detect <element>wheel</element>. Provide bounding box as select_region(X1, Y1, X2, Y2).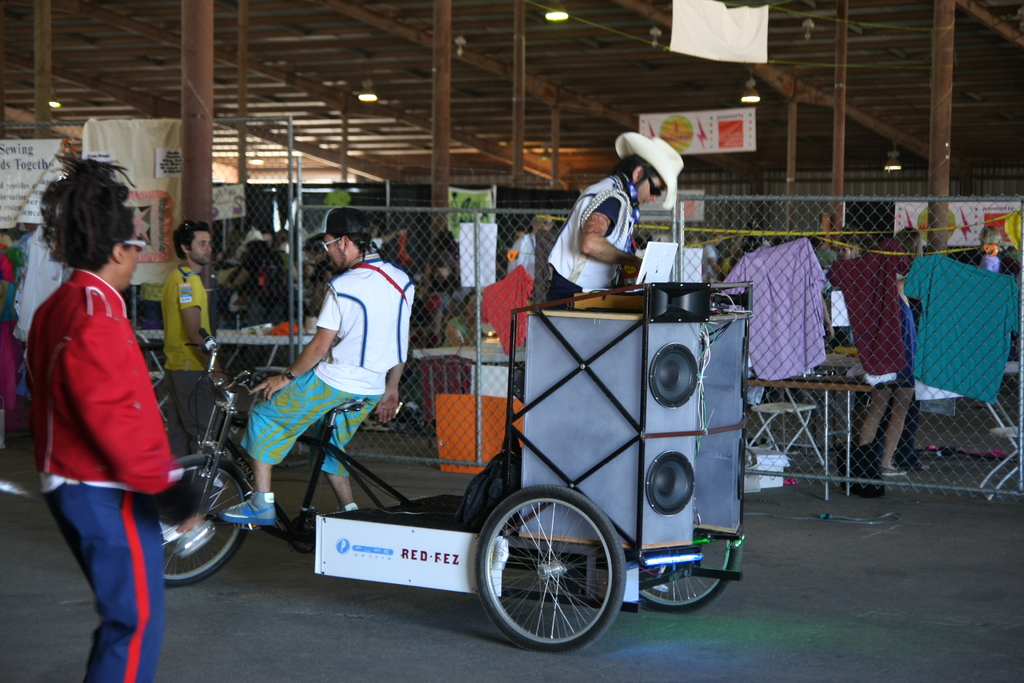
select_region(476, 501, 621, 648).
